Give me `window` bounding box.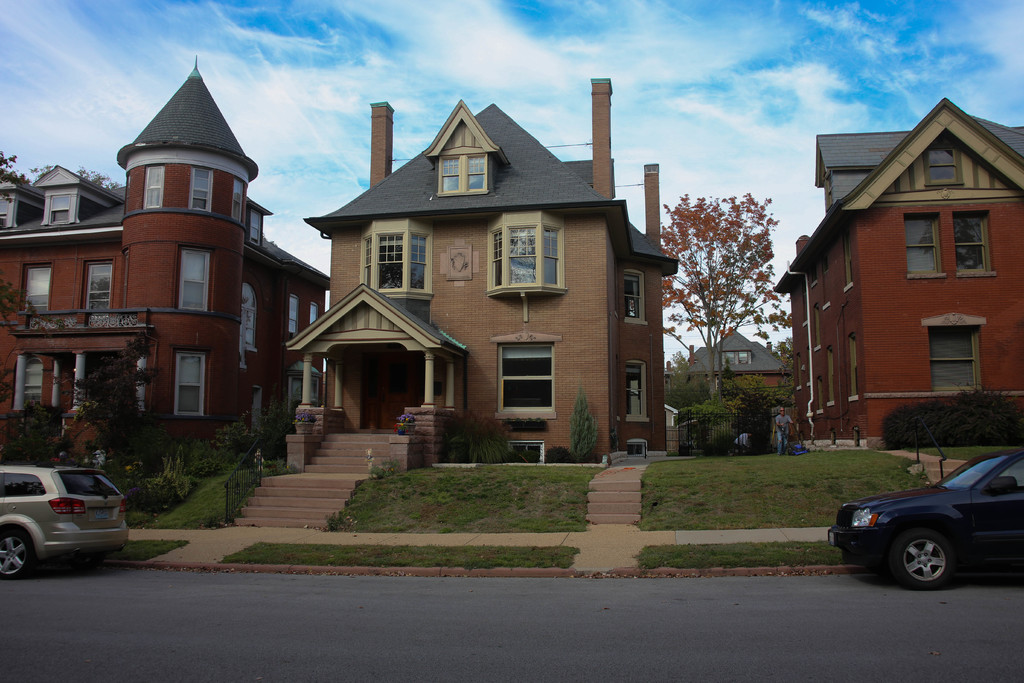
bbox(289, 293, 301, 341).
